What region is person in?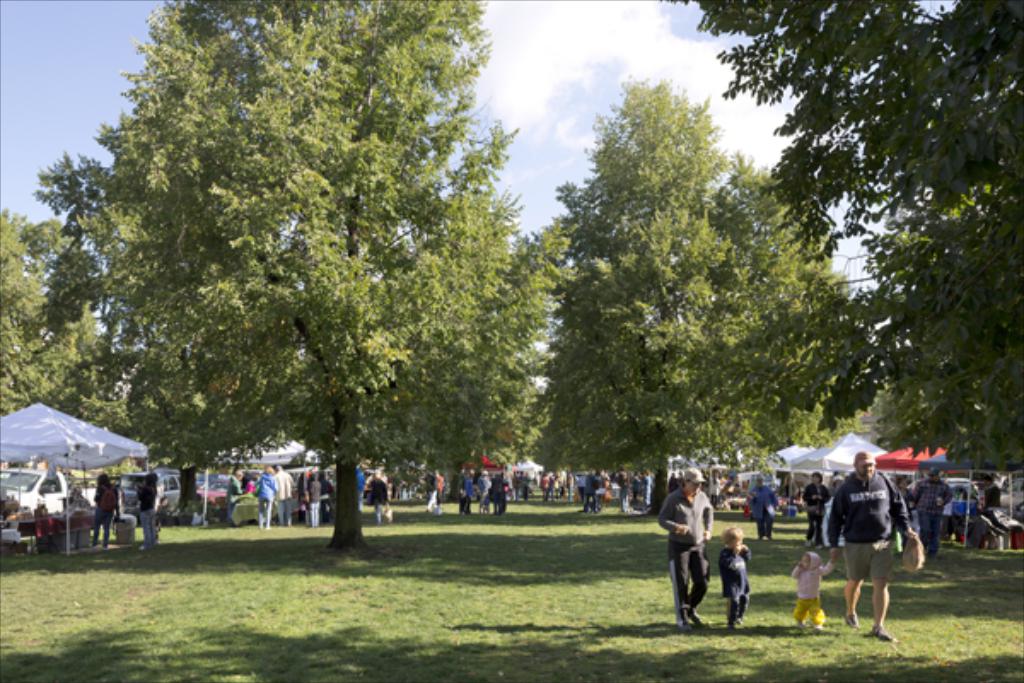
select_region(676, 466, 730, 640).
